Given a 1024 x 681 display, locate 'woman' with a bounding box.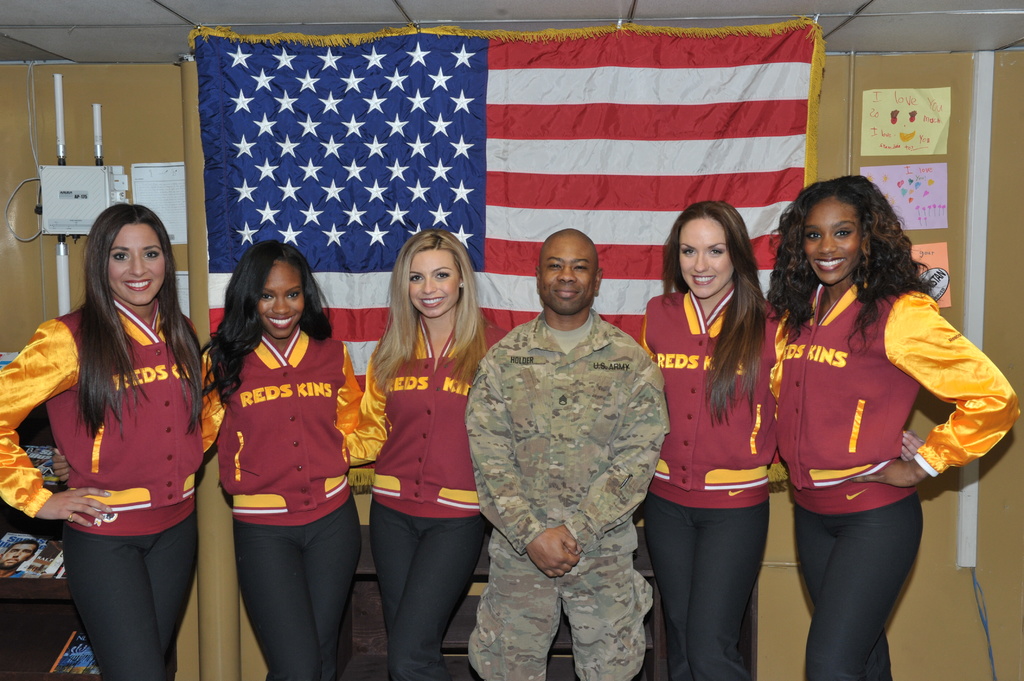
Located: region(330, 228, 486, 680).
